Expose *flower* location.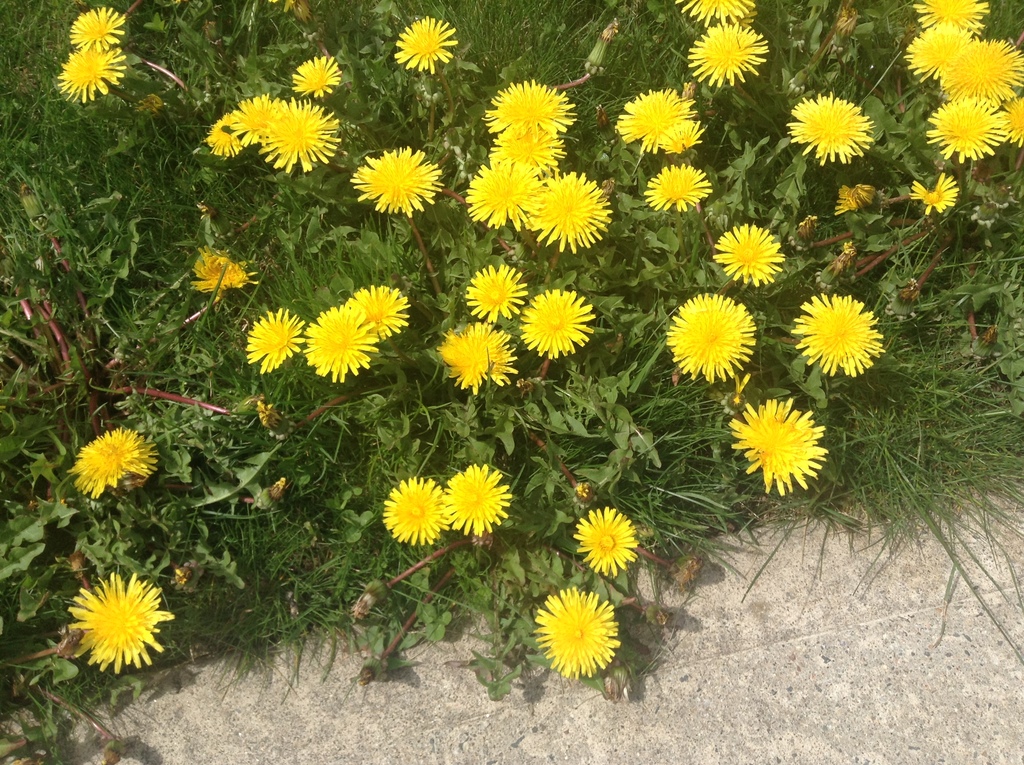
Exposed at box=[688, 16, 772, 88].
